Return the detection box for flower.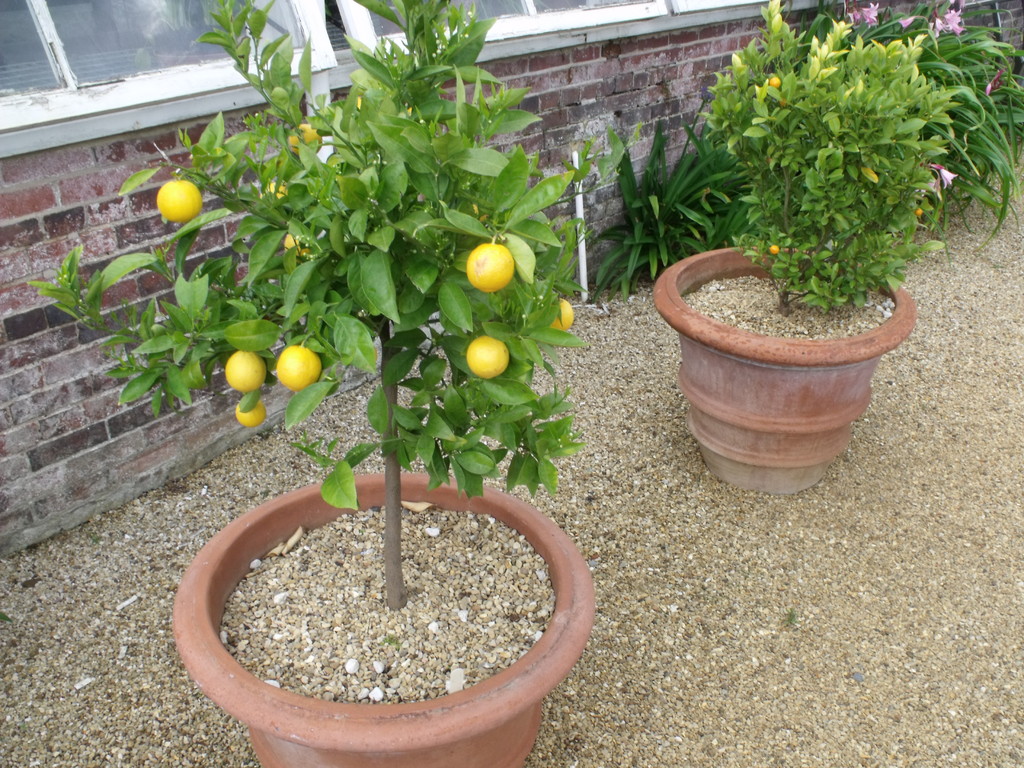
[x1=901, y1=15, x2=916, y2=31].
